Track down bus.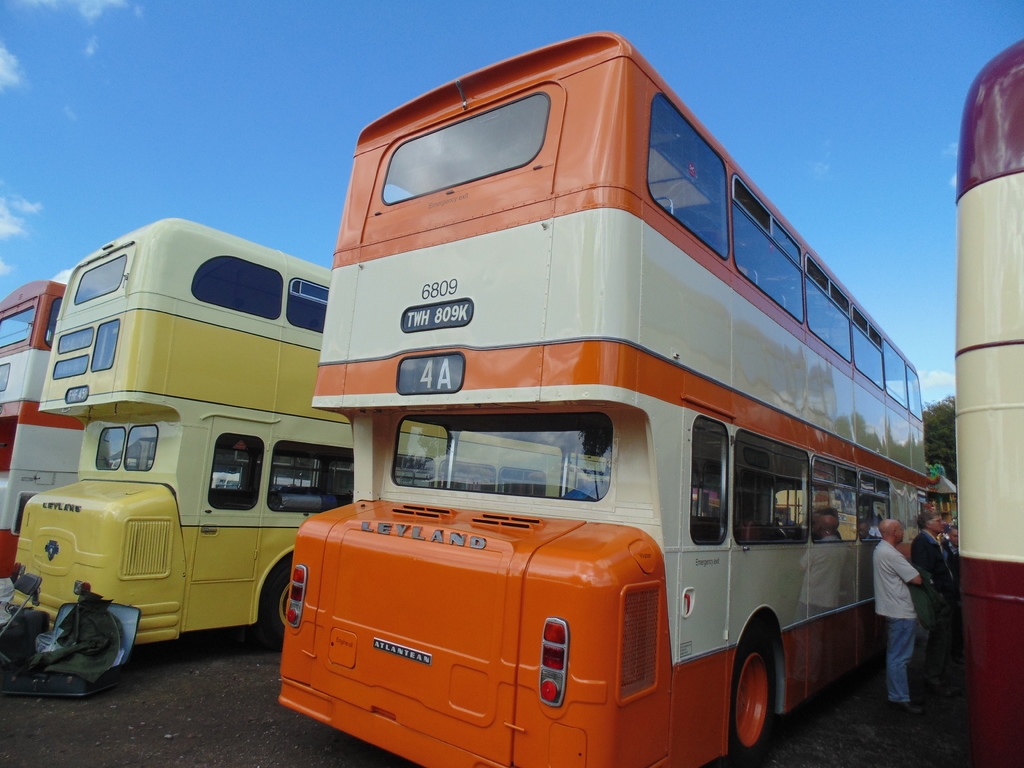
Tracked to rect(276, 29, 927, 767).
